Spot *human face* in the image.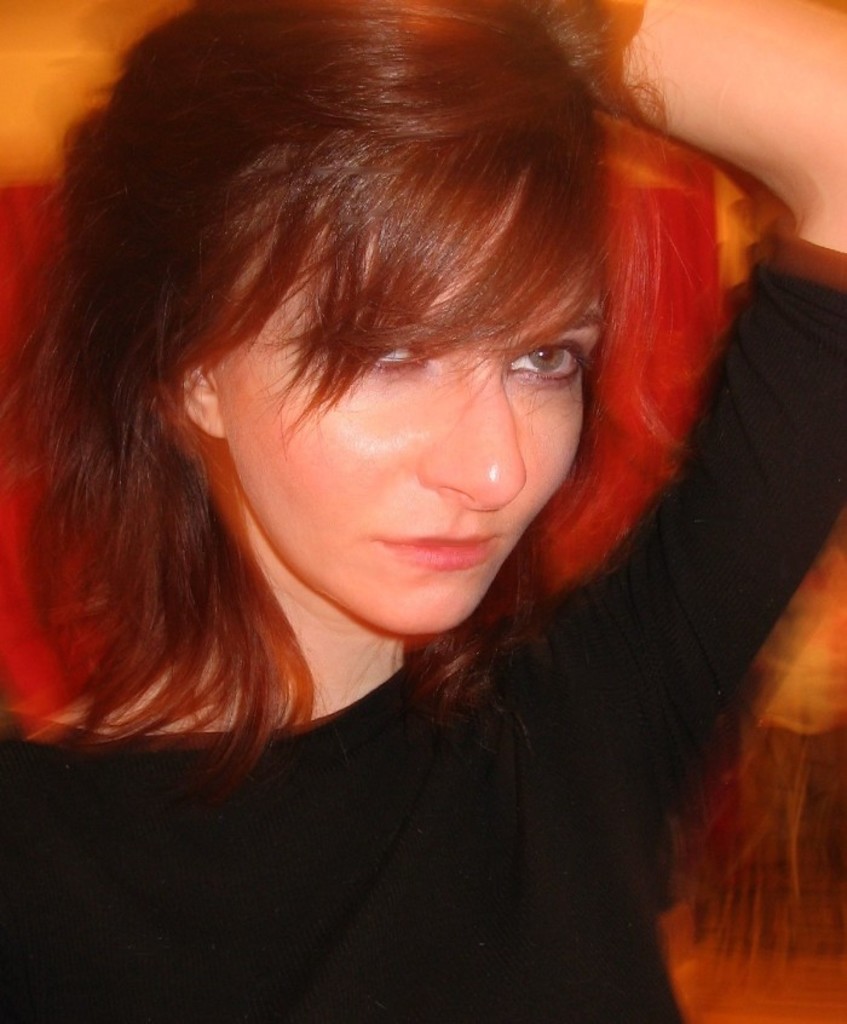
*human face* found at [x1=212, y1=209, x2=607, y2=634].
